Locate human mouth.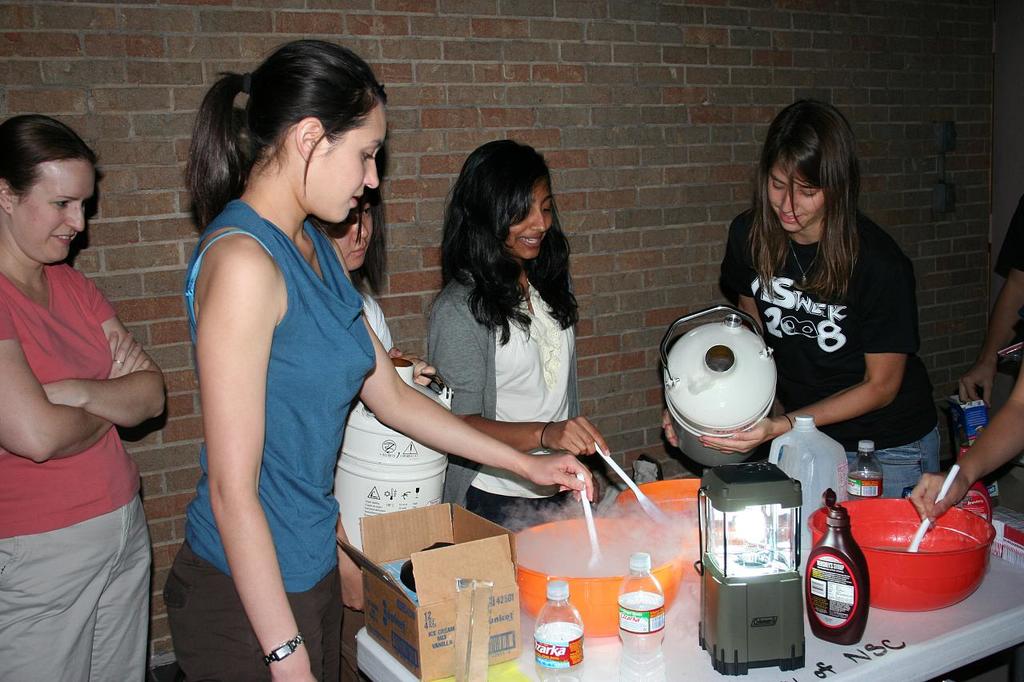
Bounding box: 352 192 359 202.
